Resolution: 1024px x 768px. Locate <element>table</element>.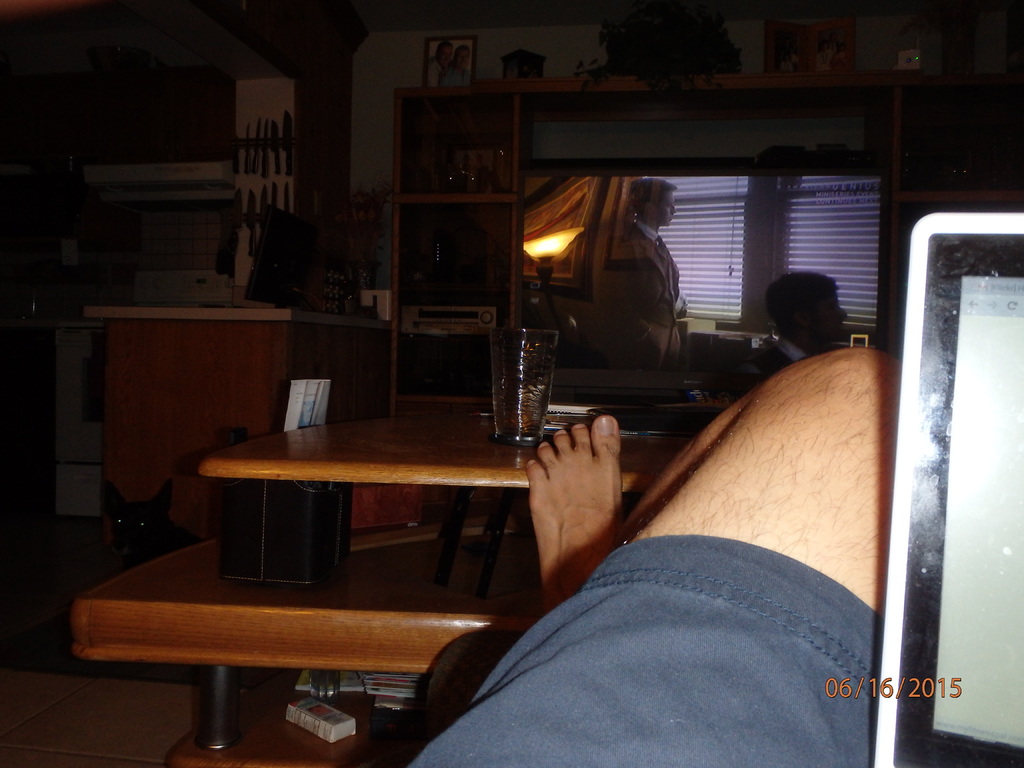
bbox=[70, 518, 591, 754].
